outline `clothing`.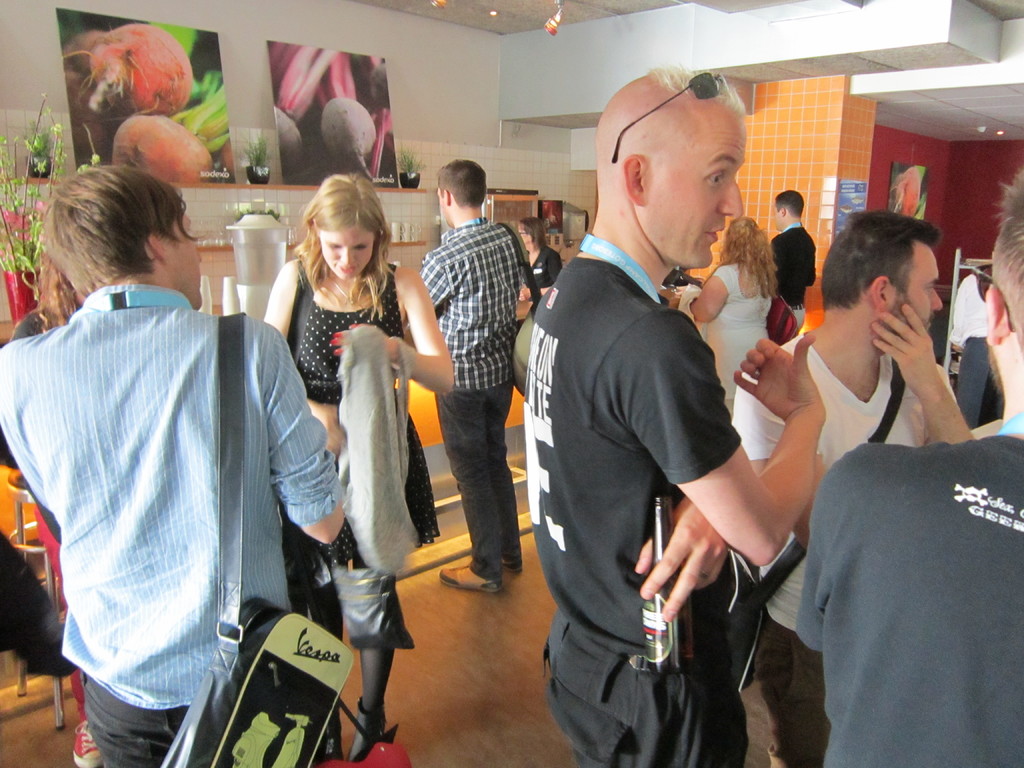
Outline: 521:255:735:754.
